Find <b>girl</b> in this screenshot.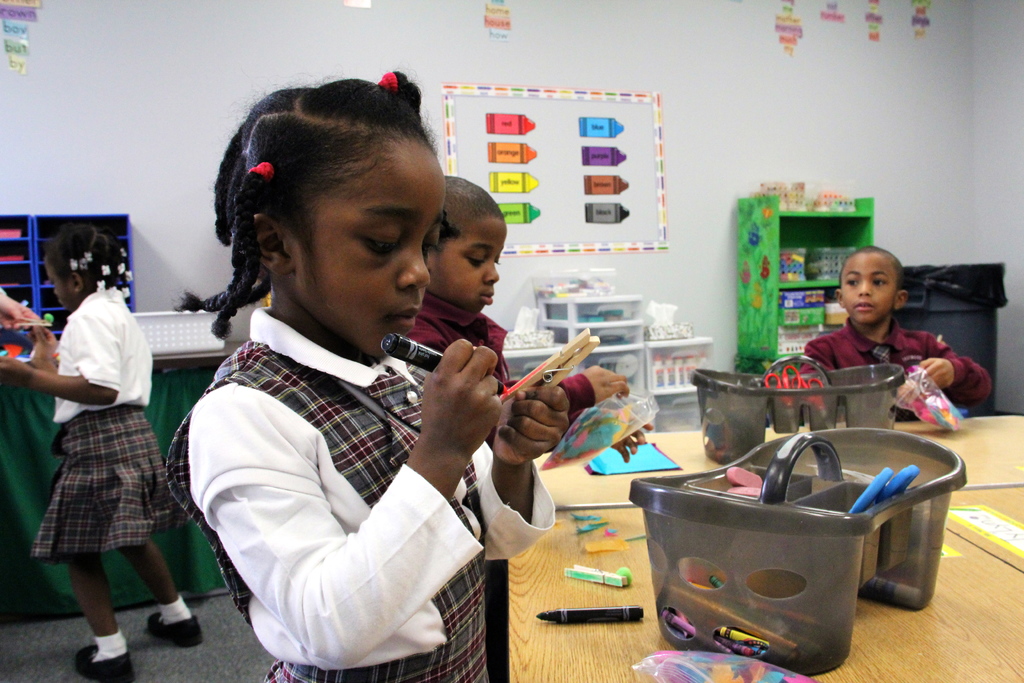
The bounding box for <b>girl</b> is pyautogui.locateOnScreen(0, 223, 203, 682).
